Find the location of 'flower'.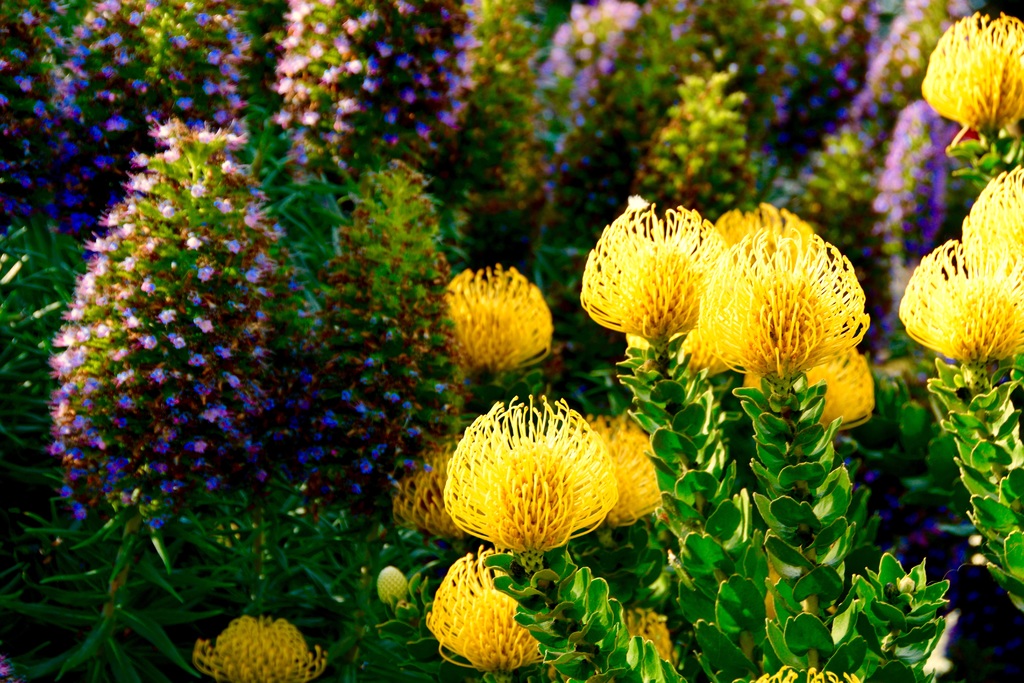
Location: bbox=(425, 546, 544, 676).
